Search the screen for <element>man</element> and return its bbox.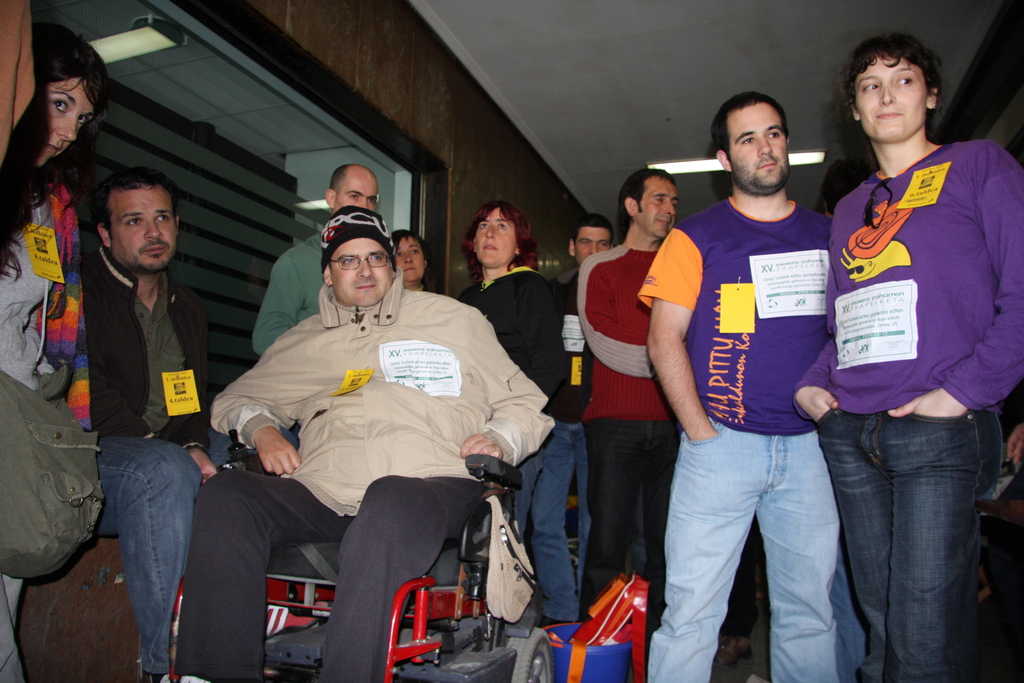
Found: (528,215,616,620).
